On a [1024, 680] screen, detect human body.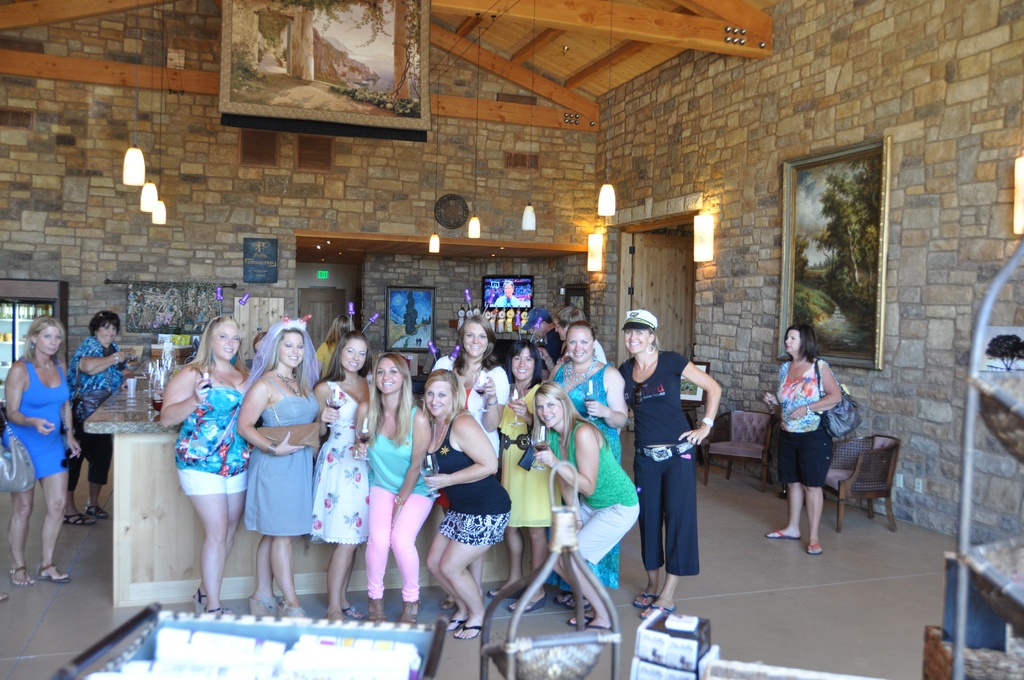
0:354:83:581.
